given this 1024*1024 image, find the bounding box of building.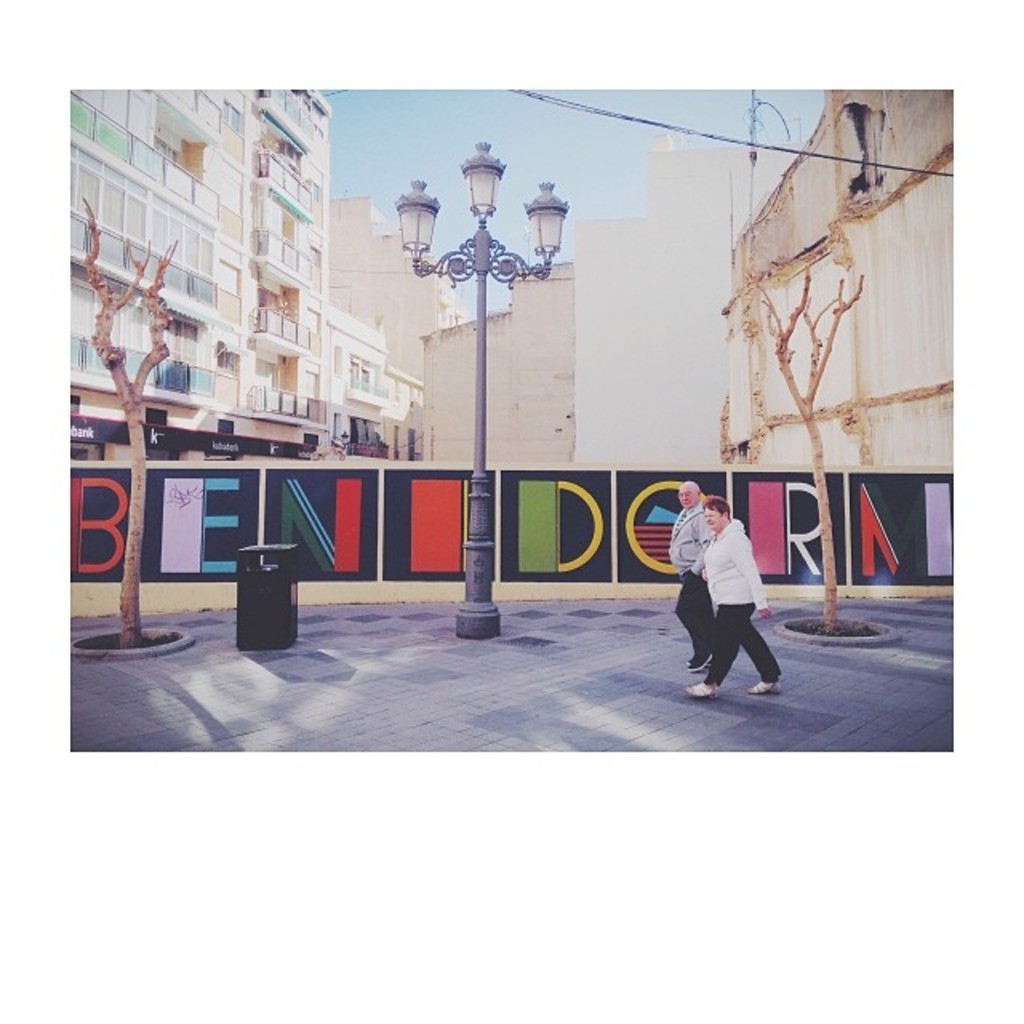
323,194,578,467.
